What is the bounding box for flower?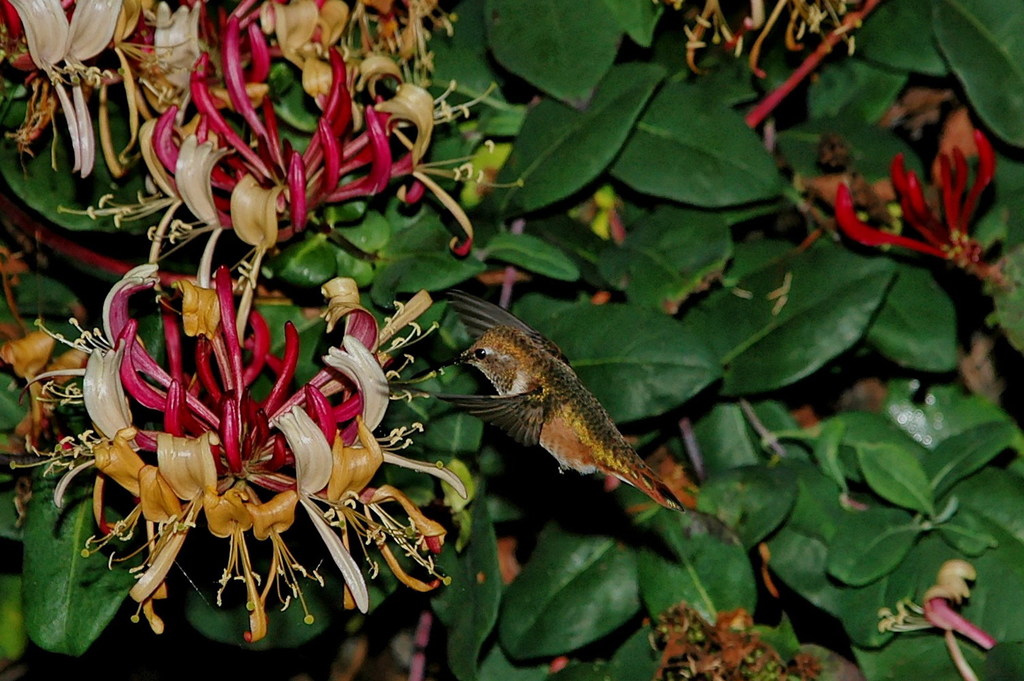
(left=878, top=557, right=995, bottom=655).
